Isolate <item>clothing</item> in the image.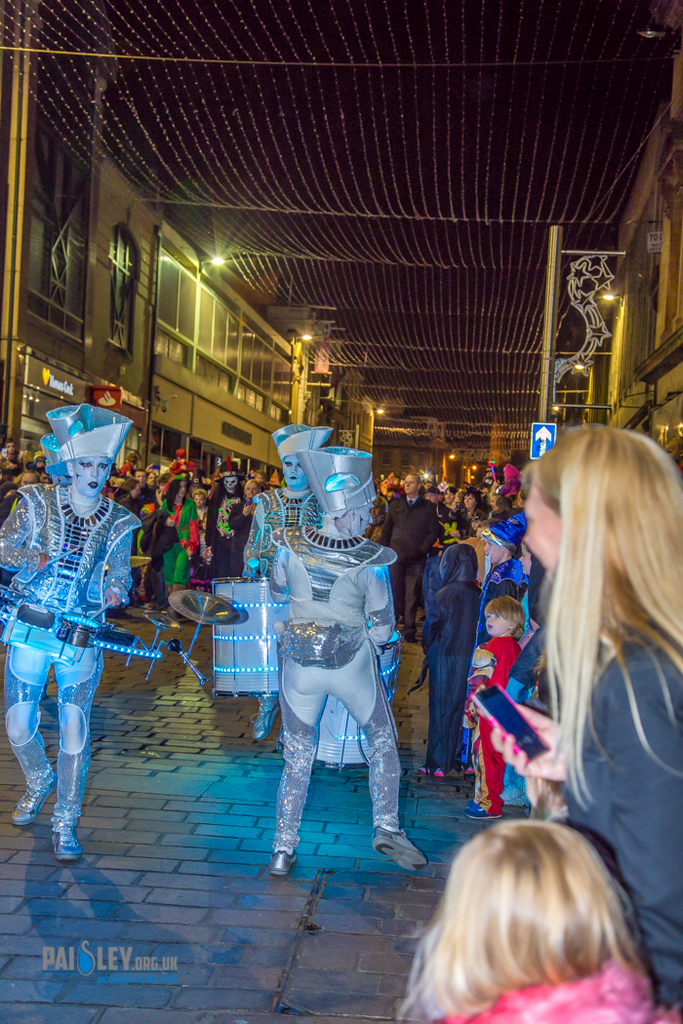
Isolated region: {"left": 462, "top": 539, "right": 487, "bottom": 587}.
